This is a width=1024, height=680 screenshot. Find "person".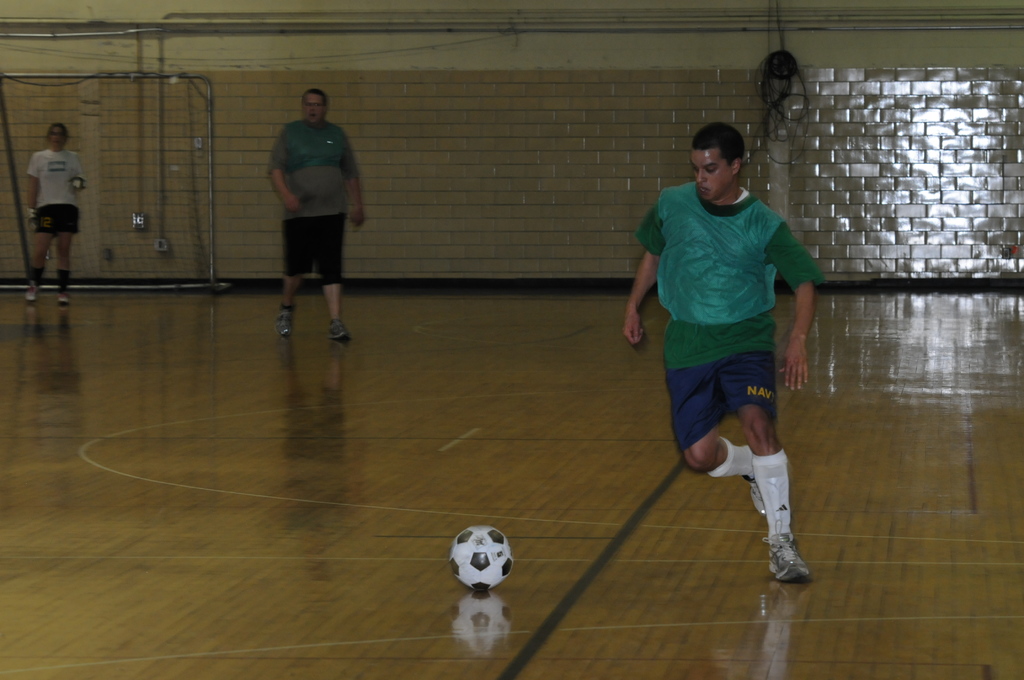
Bounding box: (268,86,360,341).
